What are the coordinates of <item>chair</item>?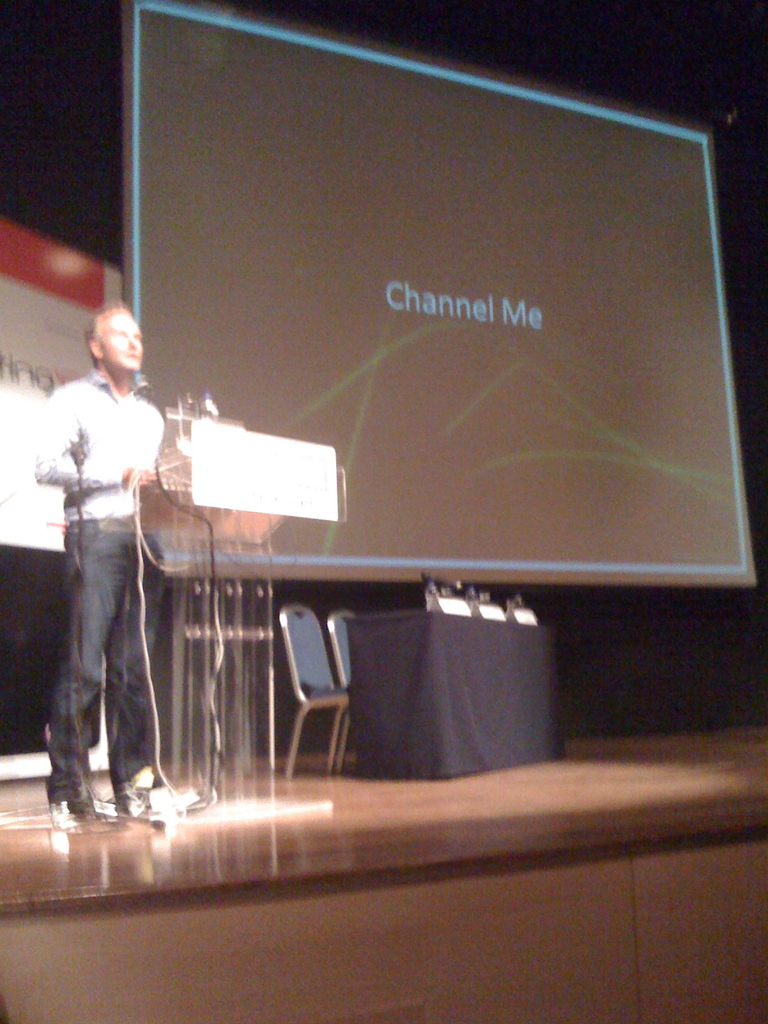
(left=324, top=606, right=358, bottom=769).
